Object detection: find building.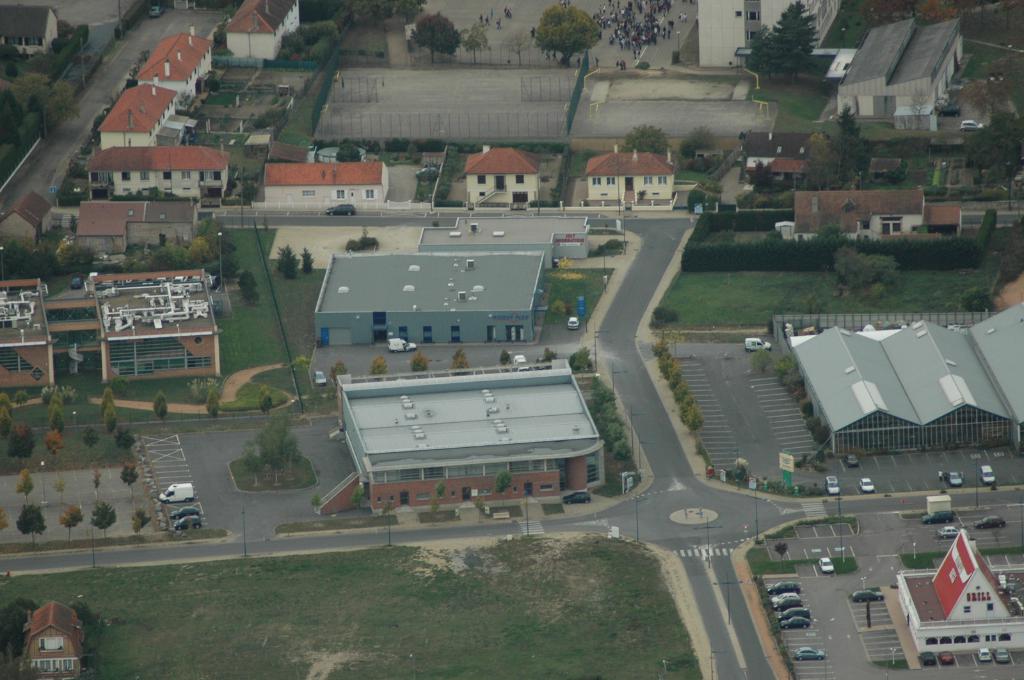
box(15, 603, 81, 679).
